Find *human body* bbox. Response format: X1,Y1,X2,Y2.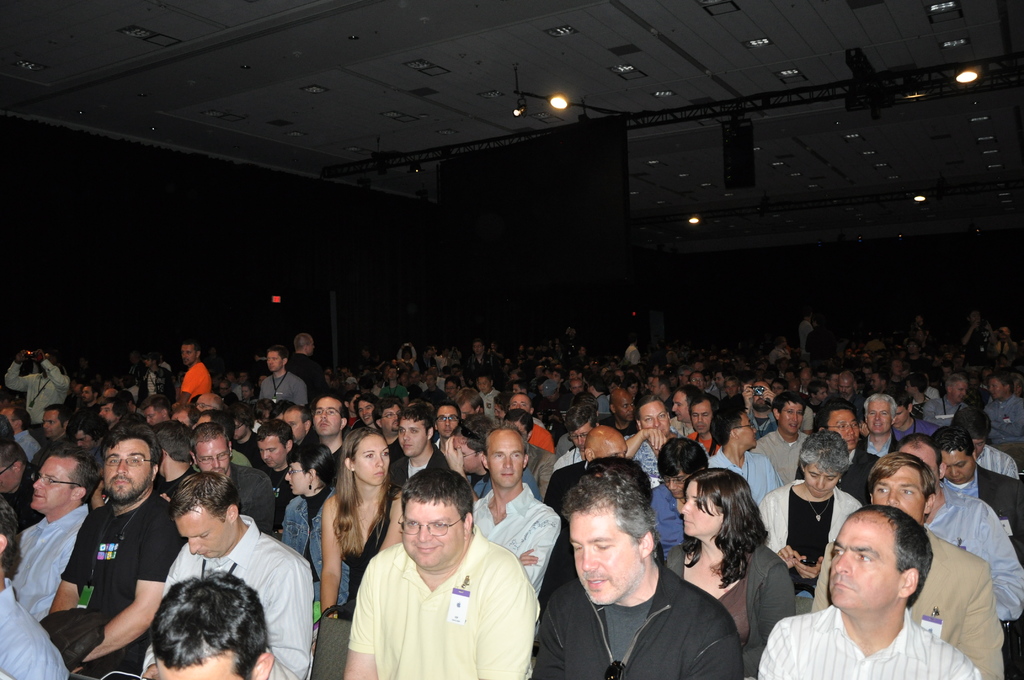
650,434,705,560.
